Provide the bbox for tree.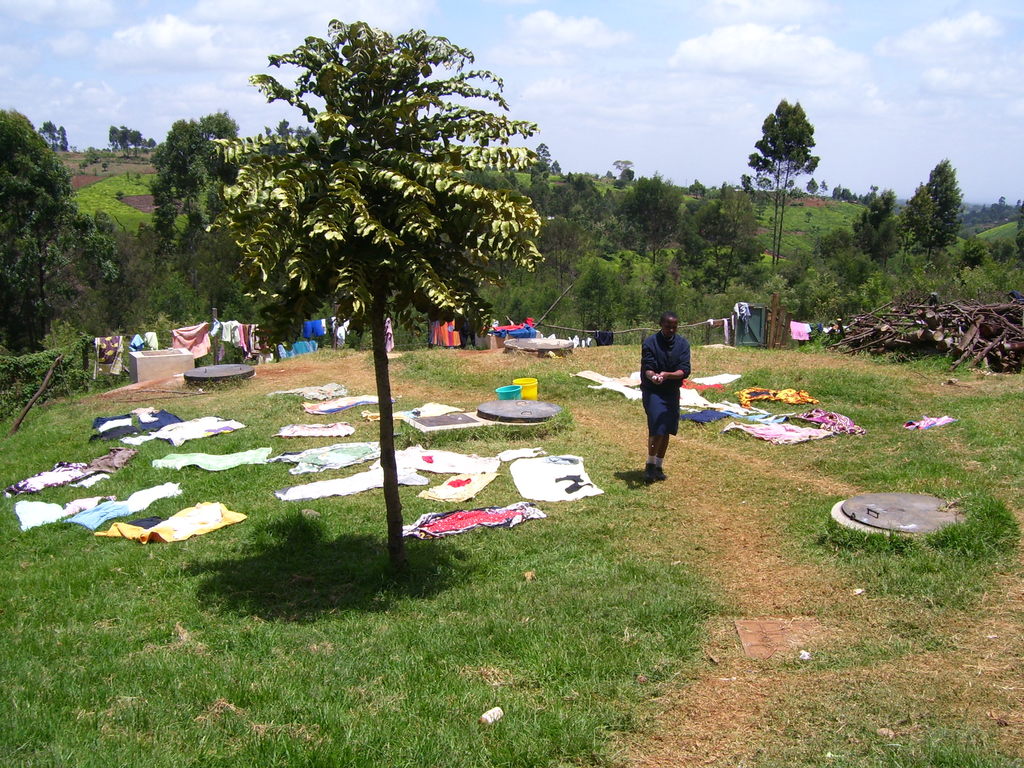
bbox=(854, 189, 914, 279).
